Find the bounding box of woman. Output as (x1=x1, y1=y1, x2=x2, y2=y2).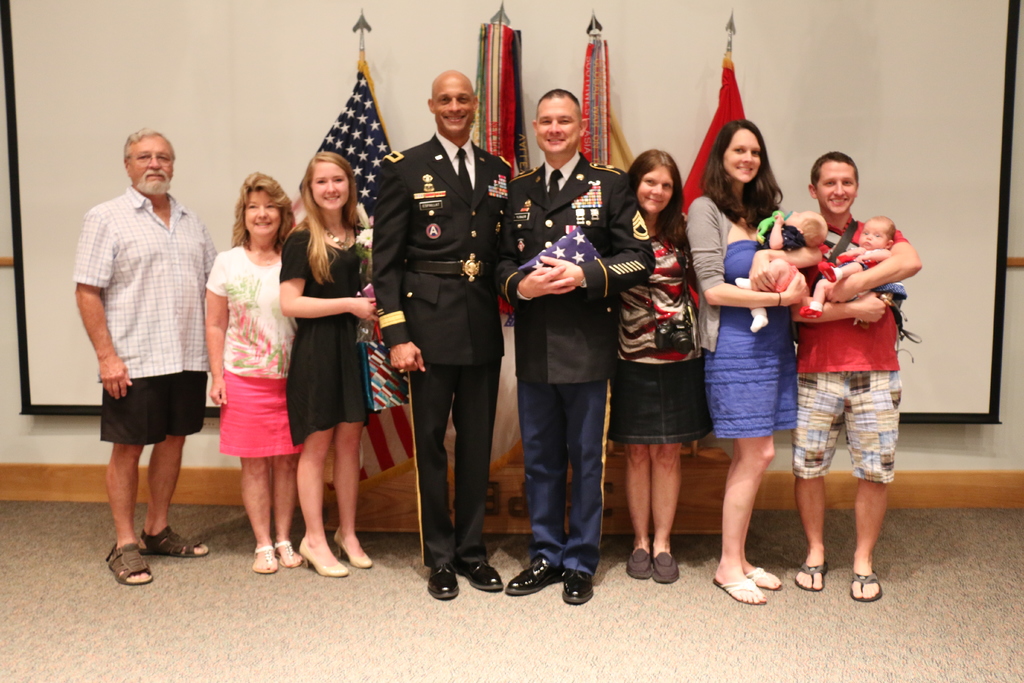
(x1=685, y1=115, x2=803, y2=614).
